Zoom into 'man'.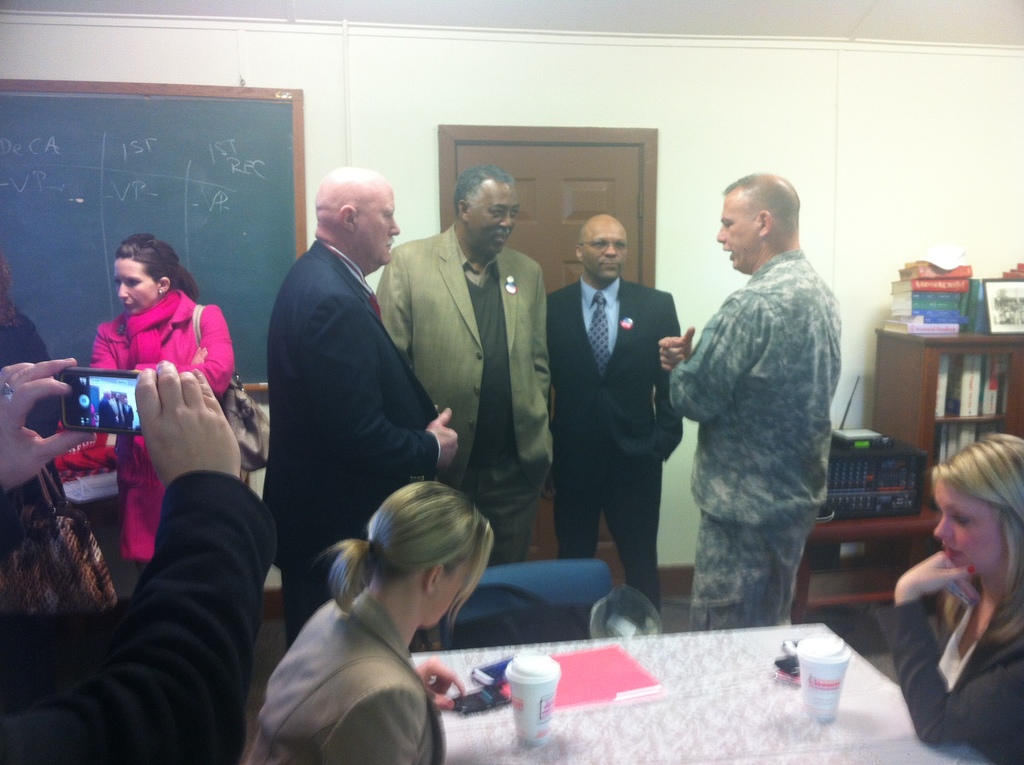
Zoom target: (263,162,461,670).
